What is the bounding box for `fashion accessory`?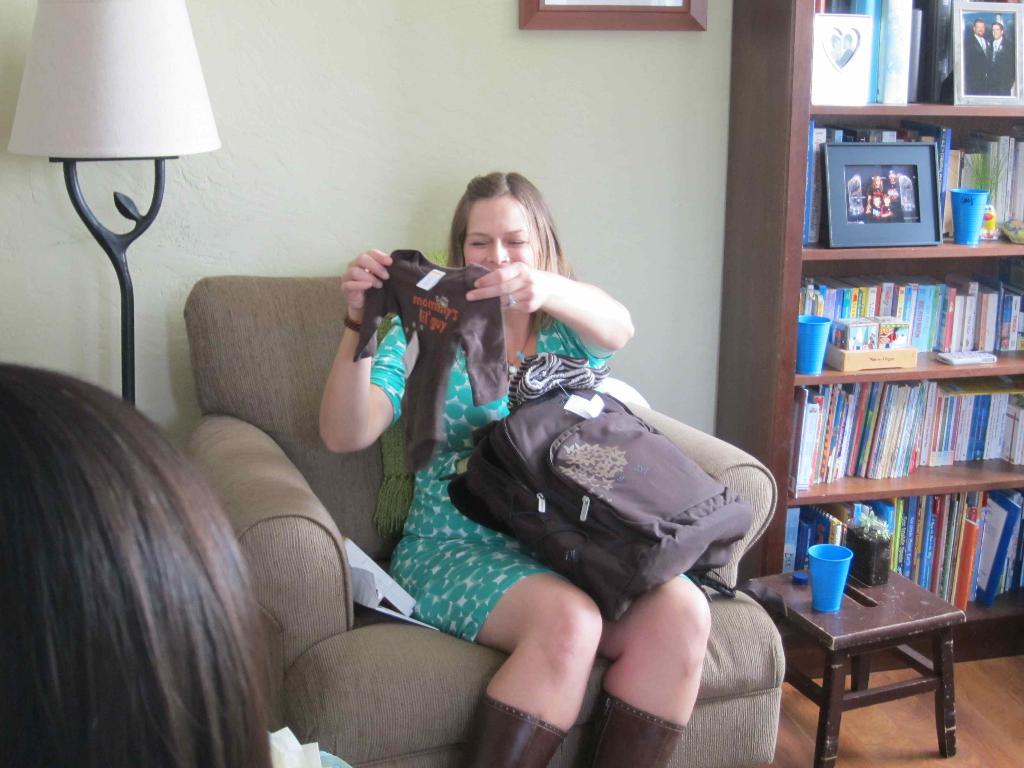
[left=443, top=384, right=756, bottom=616].
